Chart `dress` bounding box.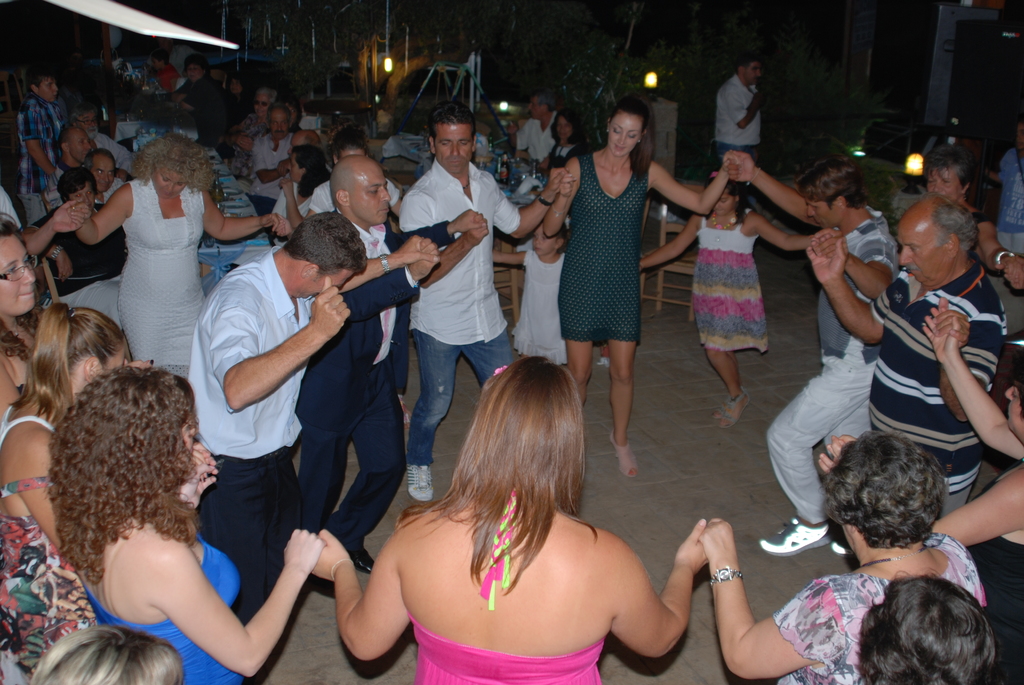
Charted: l=118, t=174, r=206, b=376.
